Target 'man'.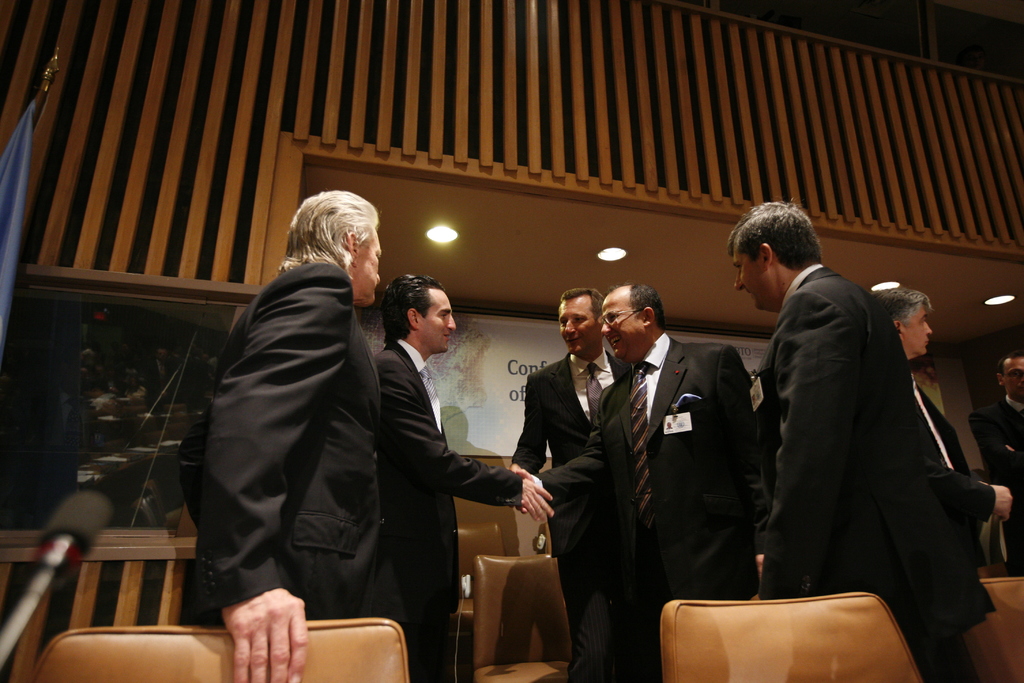
Target region: bbox(865, 290, 1011, 682).
